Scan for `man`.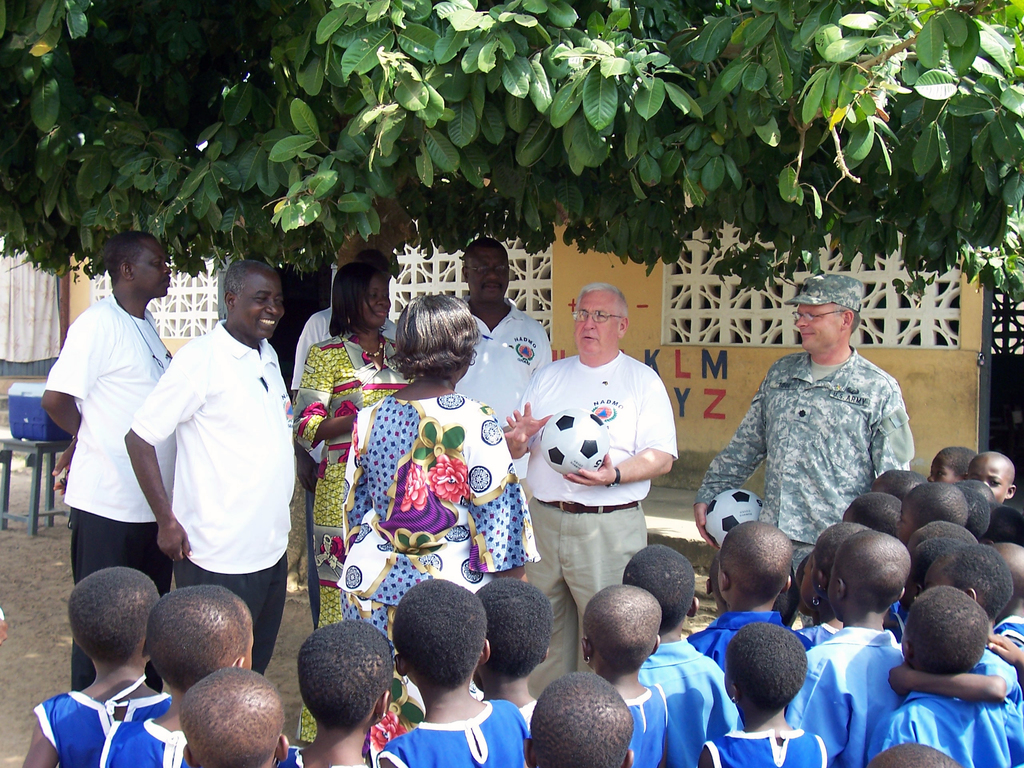
Scan result: 461, 239, 549, 492.
